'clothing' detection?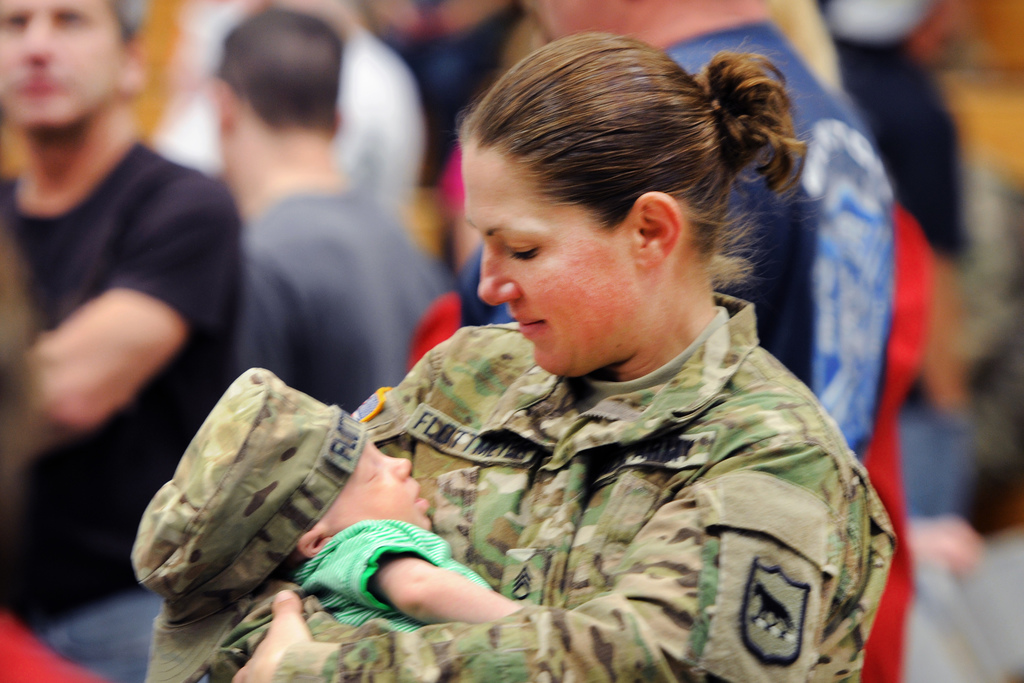
detection(675, 22, 896, 465)
